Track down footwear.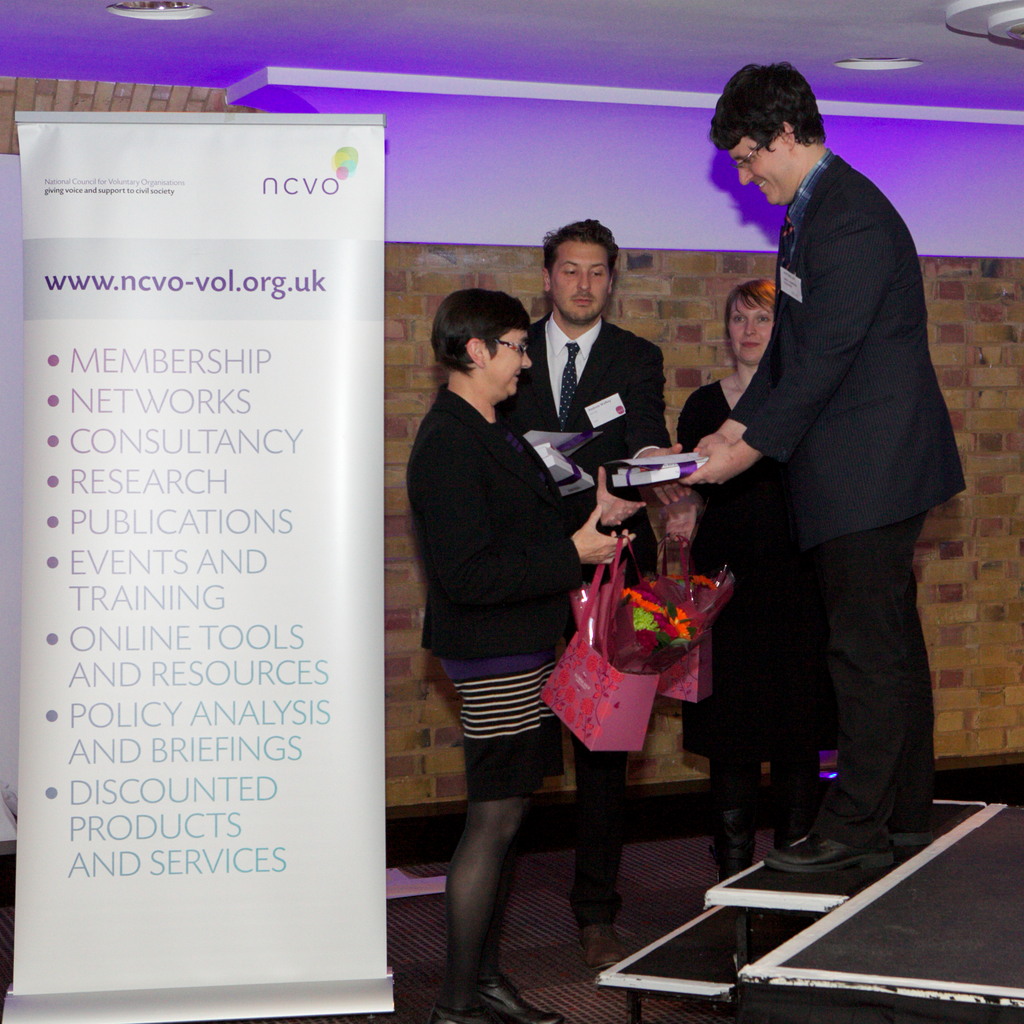
Tracked to bbox=(477, 970, 561, 1023).
